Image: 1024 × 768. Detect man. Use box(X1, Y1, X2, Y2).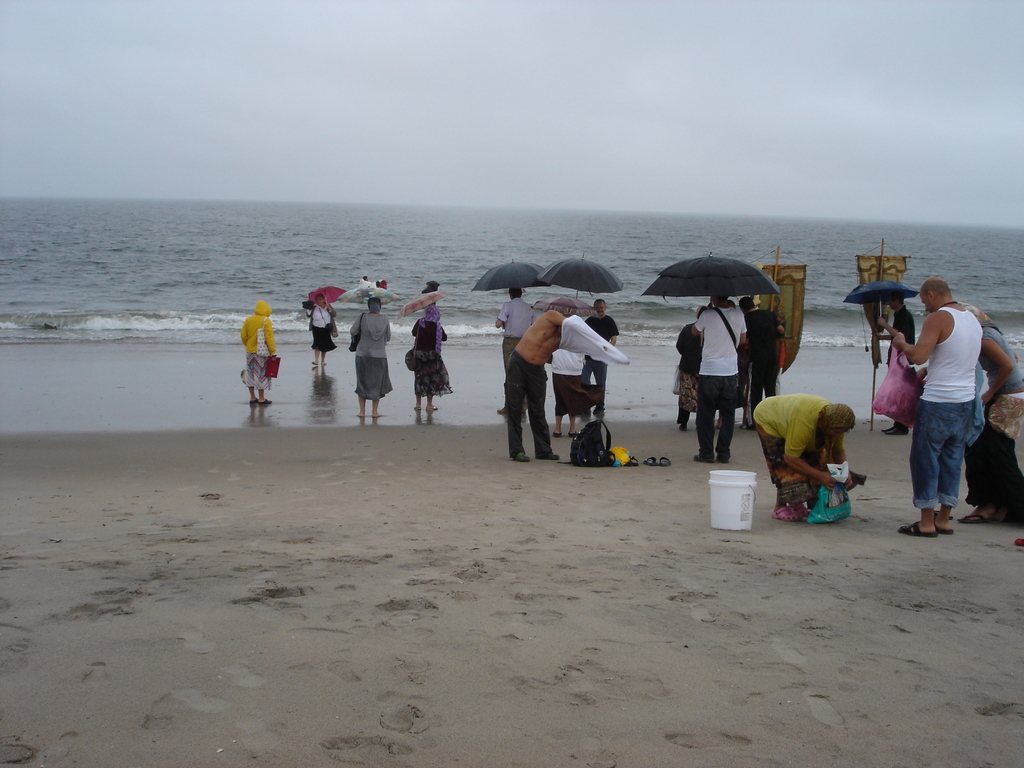
box(506, 304, 630, 460).
